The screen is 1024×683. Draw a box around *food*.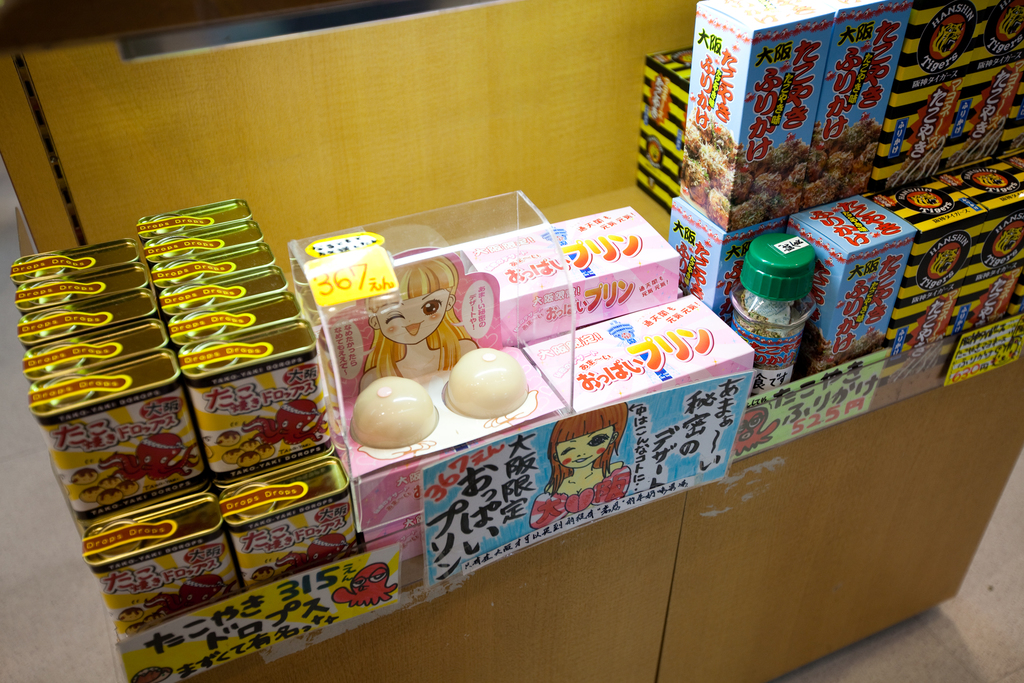
(251,567,272,581).
